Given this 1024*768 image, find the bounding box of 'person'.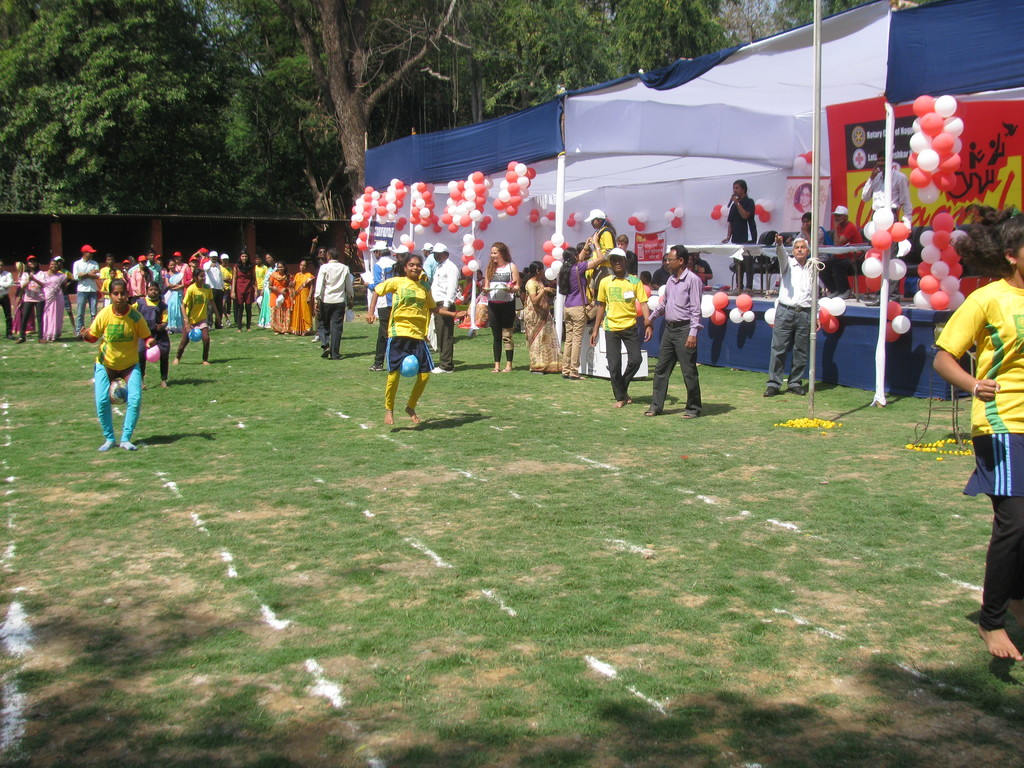
select_region(230, 250, 255, 335).
